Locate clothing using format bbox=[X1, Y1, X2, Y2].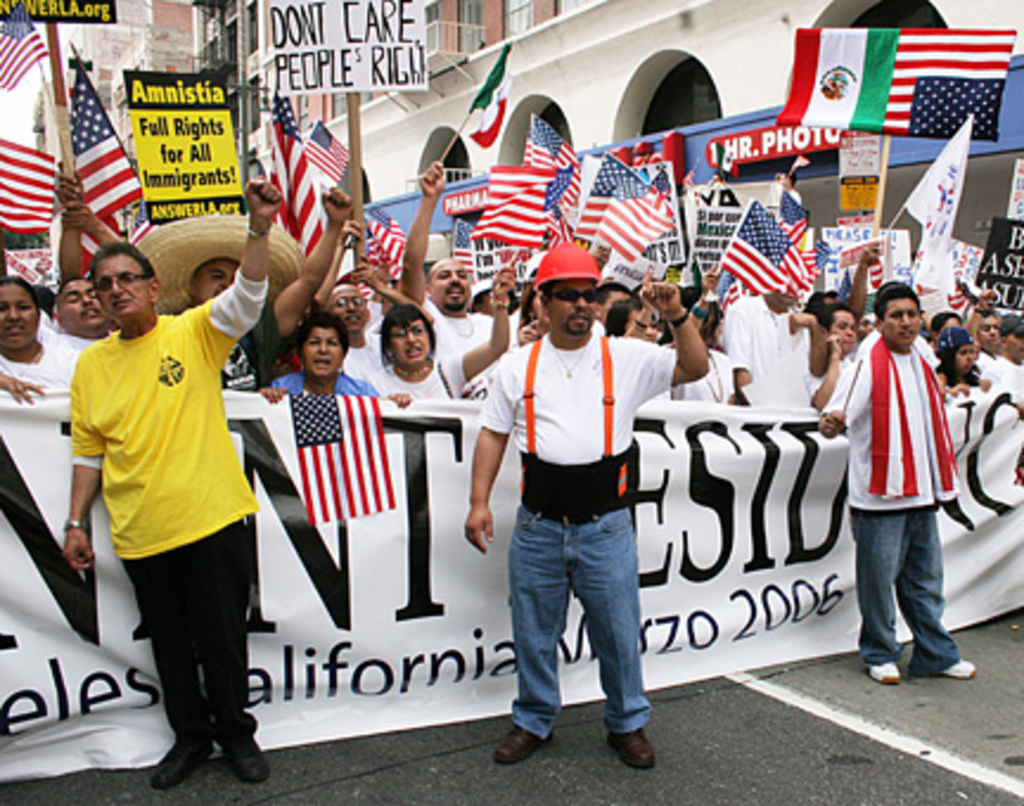
bbox=[716, 289, 815, 417].
